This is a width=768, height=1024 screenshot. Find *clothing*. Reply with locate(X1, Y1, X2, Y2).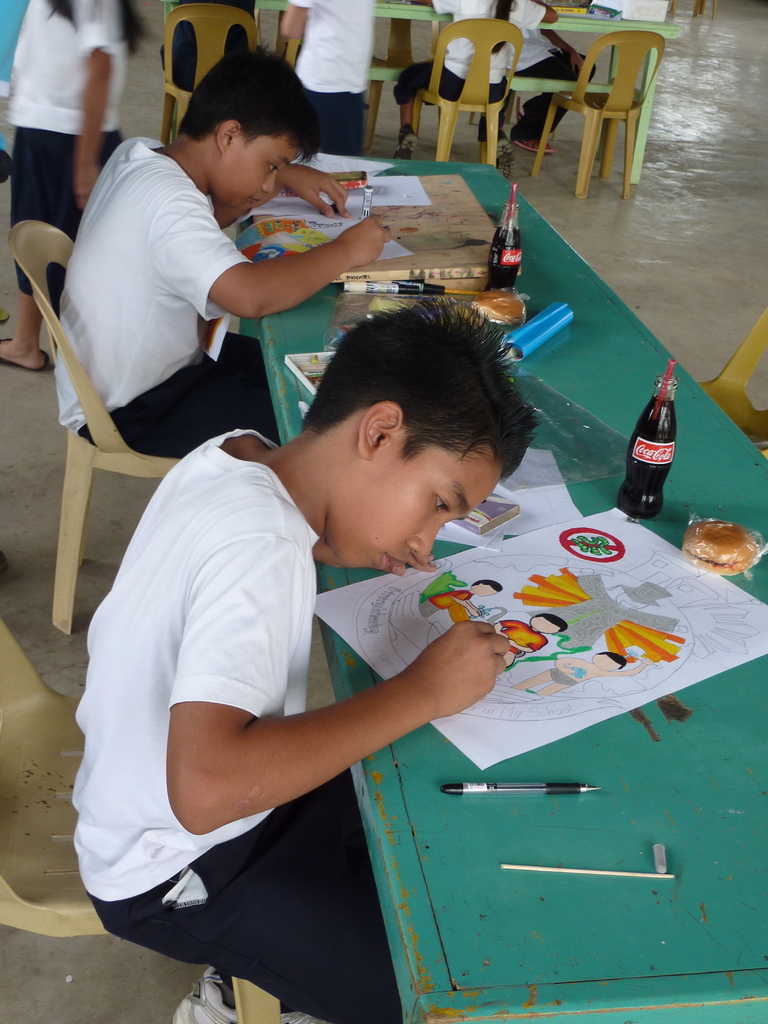
locate(69, 131, 248, 426).
